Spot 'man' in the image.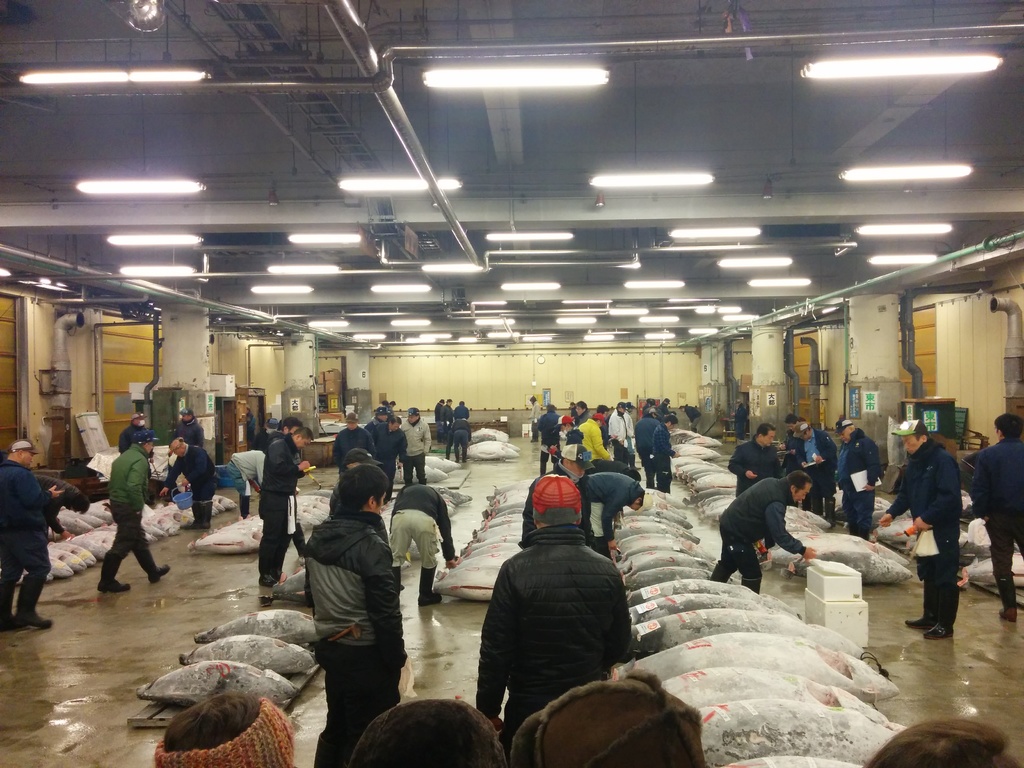
'man' found at 172, 408, 205, 446.
